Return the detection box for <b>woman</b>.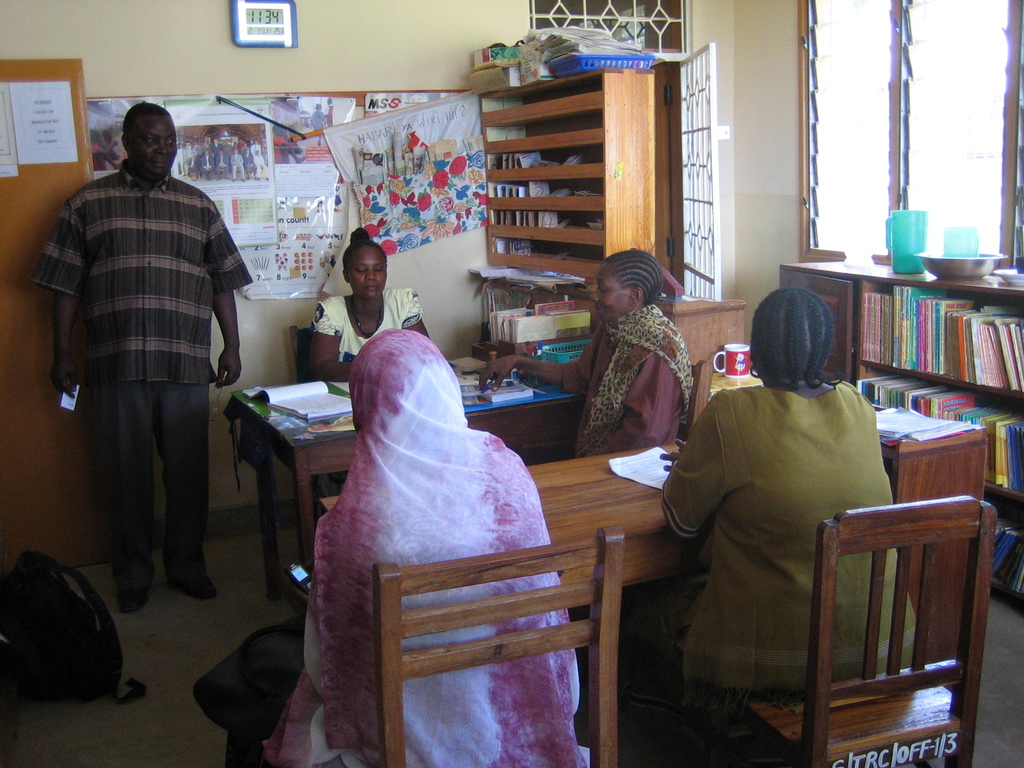
rect(307, 225, 445, 380).
